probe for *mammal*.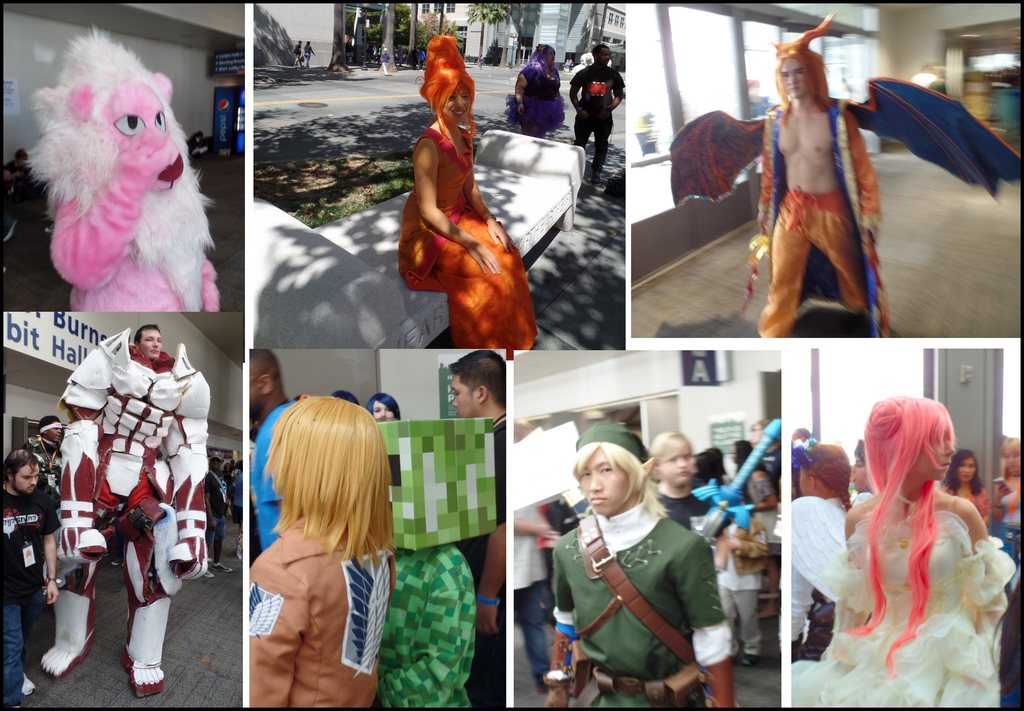
Probe result: <box>447,349,509,707</box>.
